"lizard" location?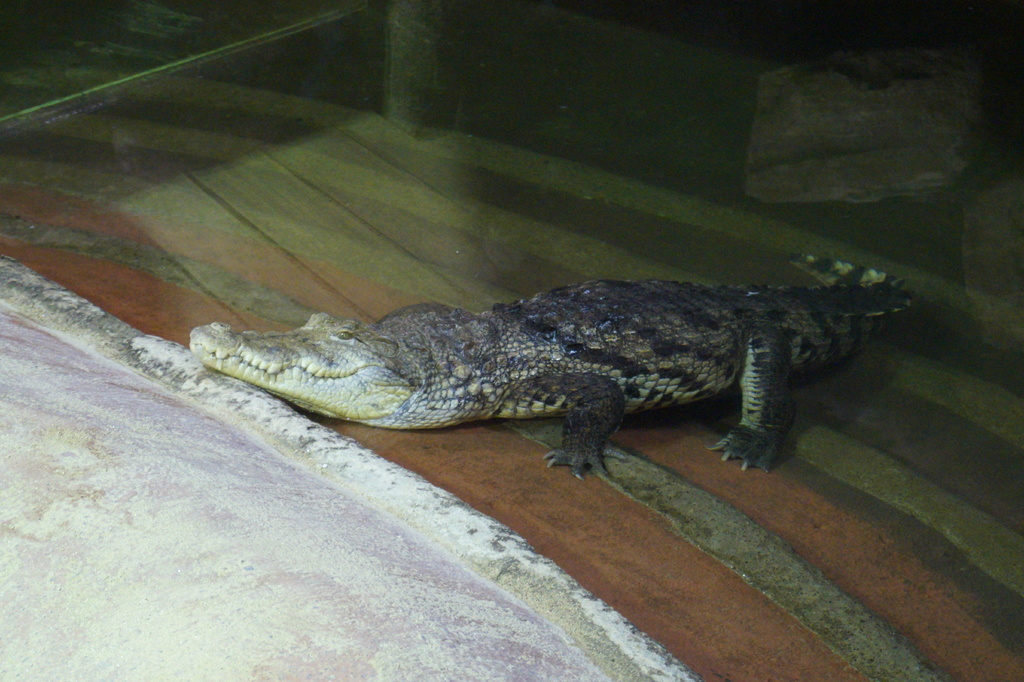
bbox=(134, 262, 935, 510)
